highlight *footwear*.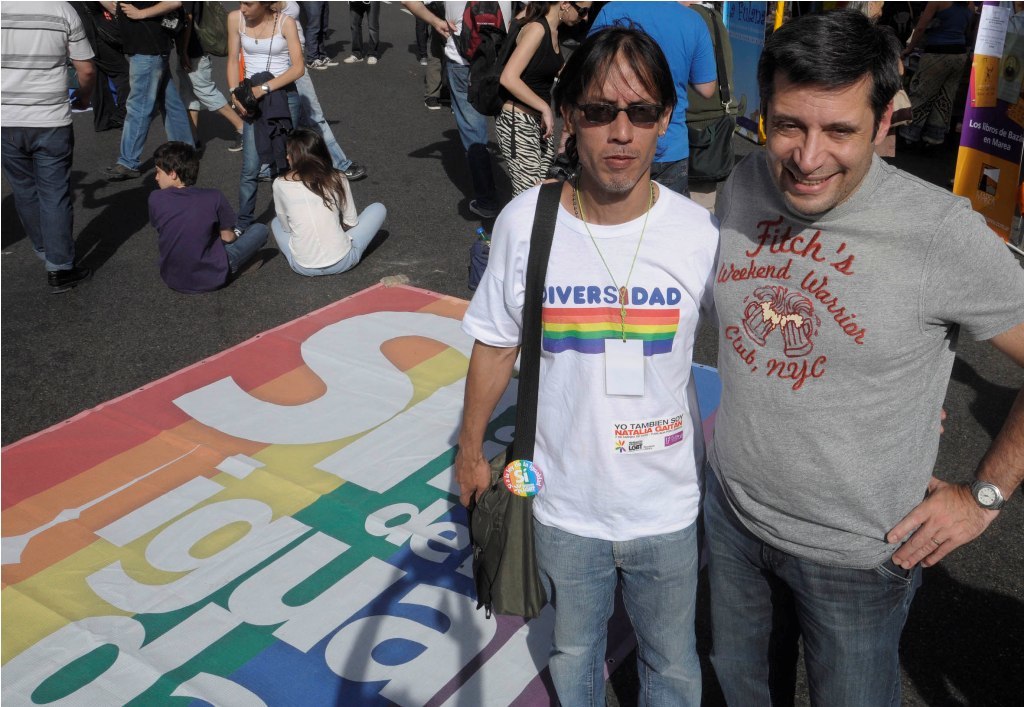
Highlighted region: 100/159/141/182.
